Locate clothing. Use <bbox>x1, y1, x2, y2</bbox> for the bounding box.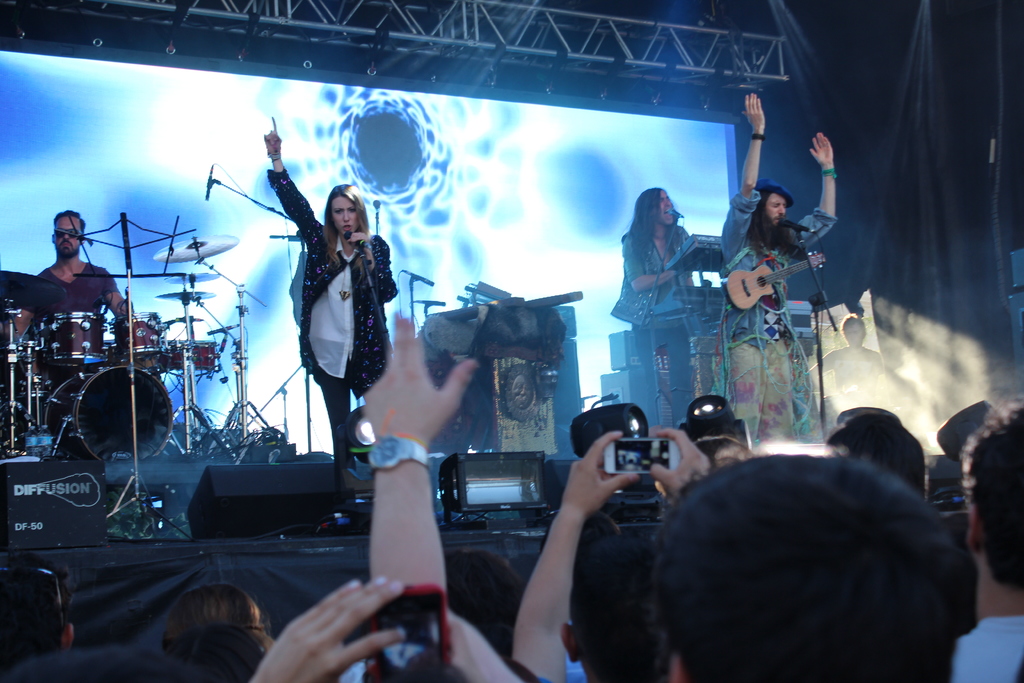
<bbox>941, 606, 1023, 682</bbox>.
